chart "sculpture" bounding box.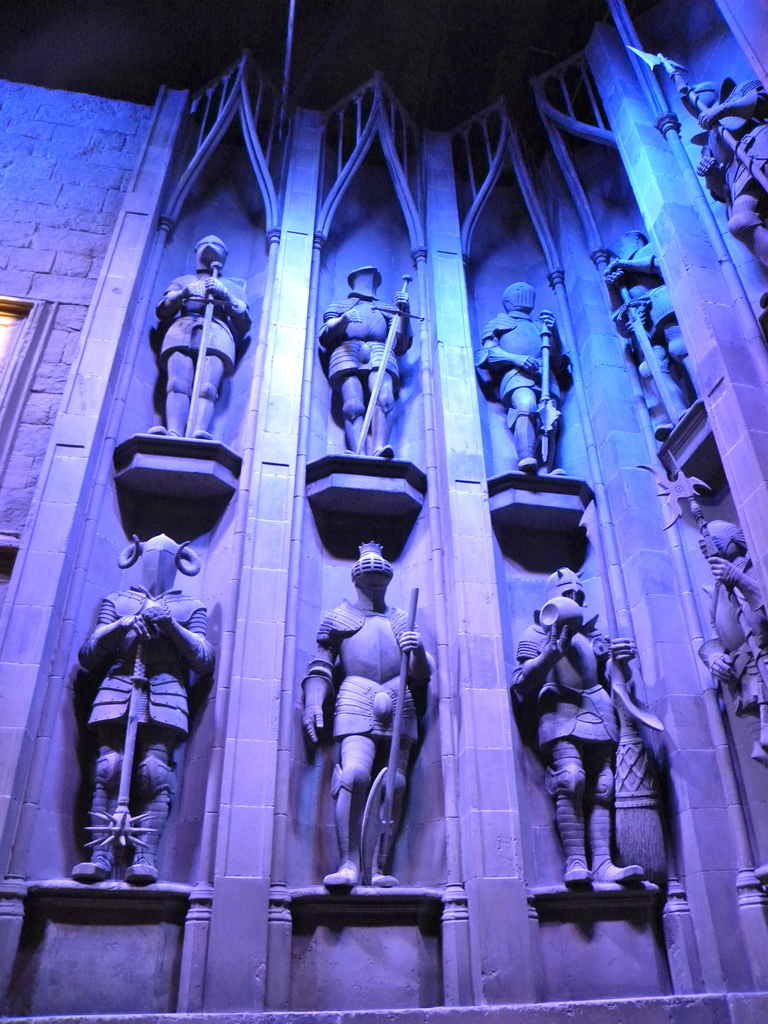
Charted: region(78, 535, 218, 879).
